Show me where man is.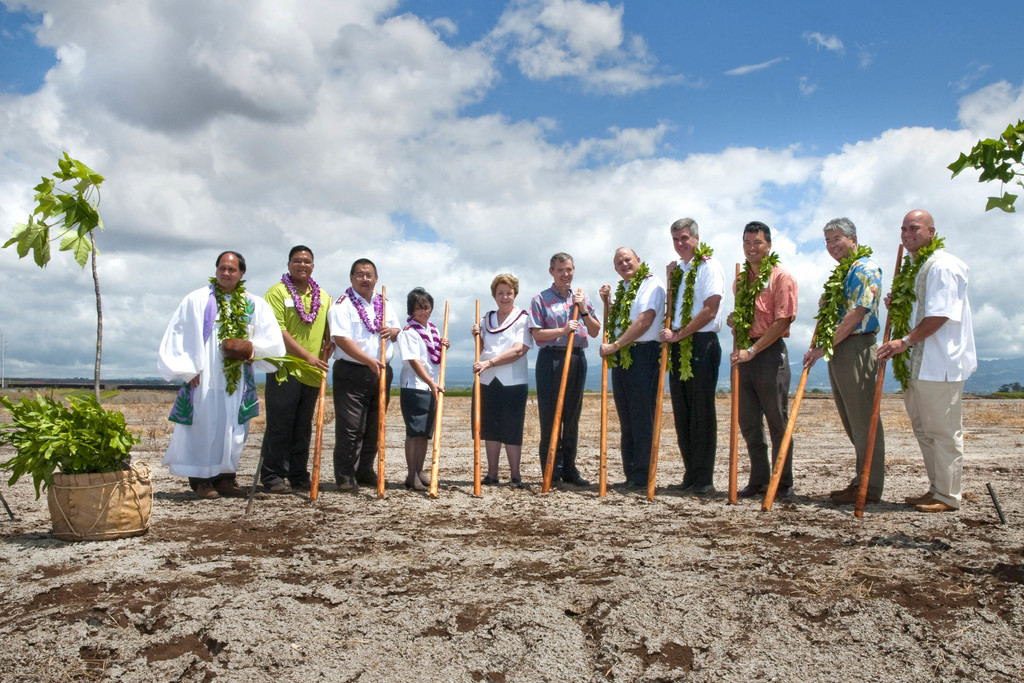
man is at x1=328, y1=258, x2=404, y2=493.
